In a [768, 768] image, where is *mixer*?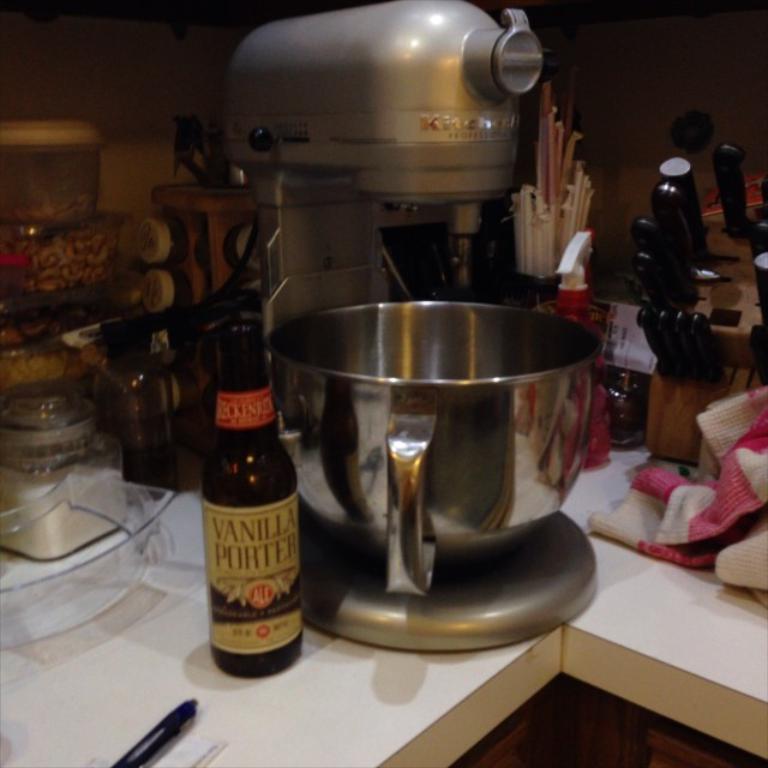
<region>218, 0, 599, 655</region>.
